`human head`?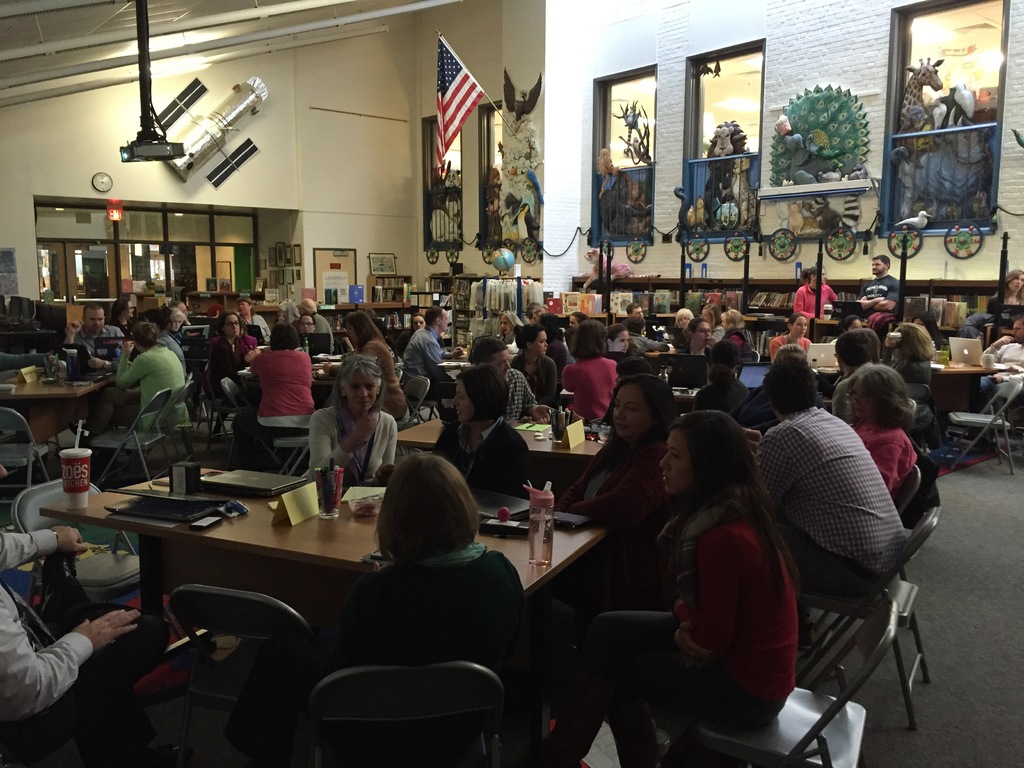
836:315:867:331
